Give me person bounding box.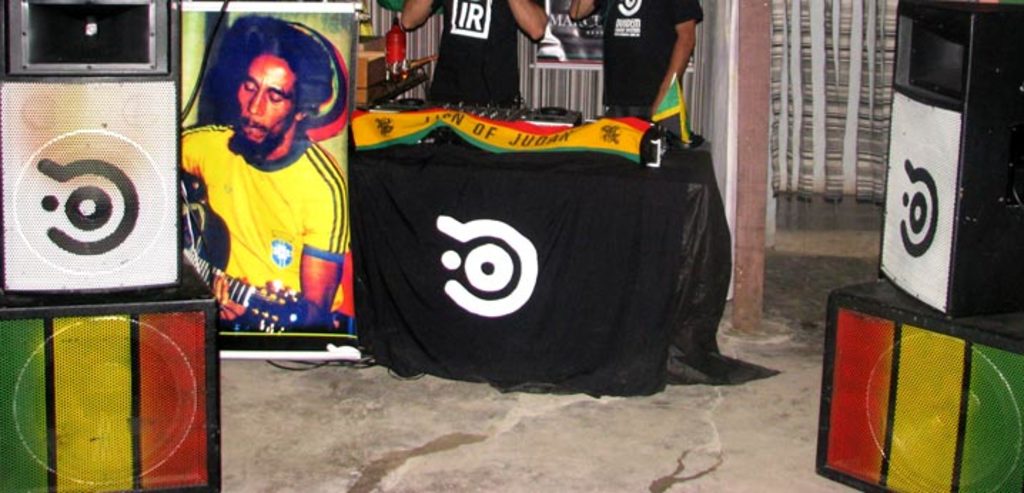
[left=565, top=0, right=700, bottom=127].
